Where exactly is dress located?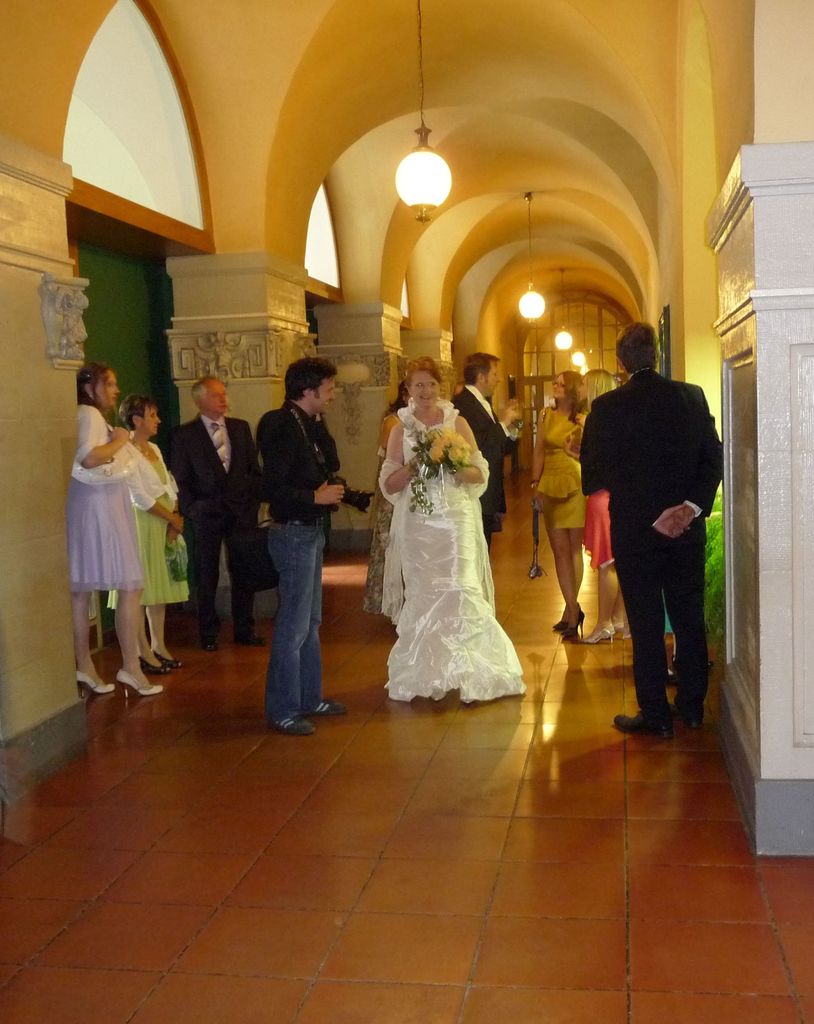
Its bounding box is <bbox>531, 407, 590, 531</bbox>.
